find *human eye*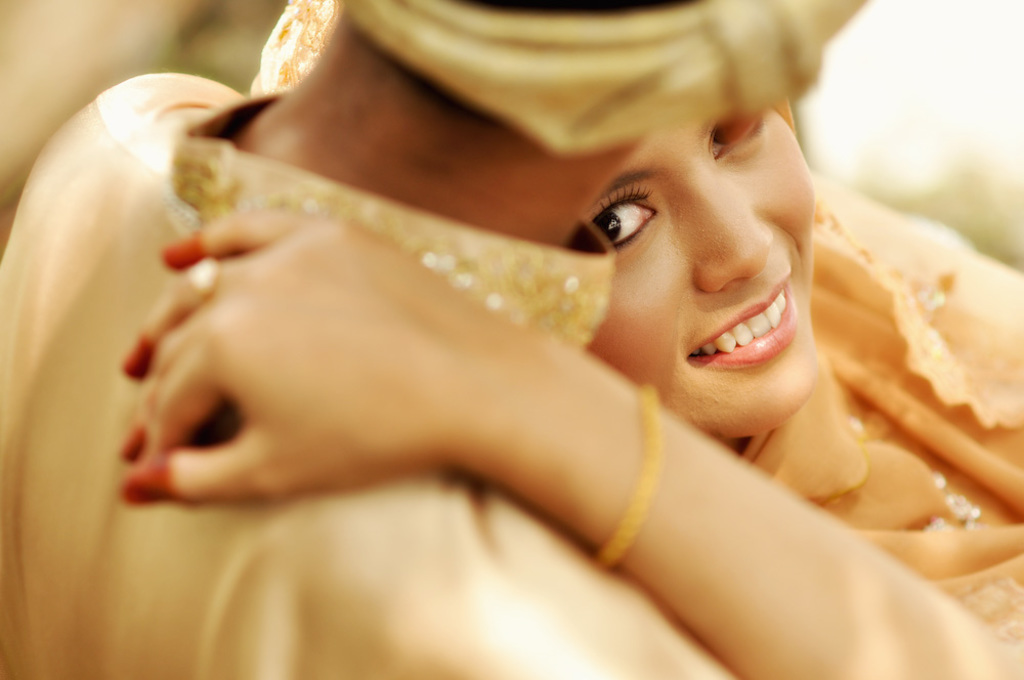
x1=591, y1=175, x2=677, y2=242
